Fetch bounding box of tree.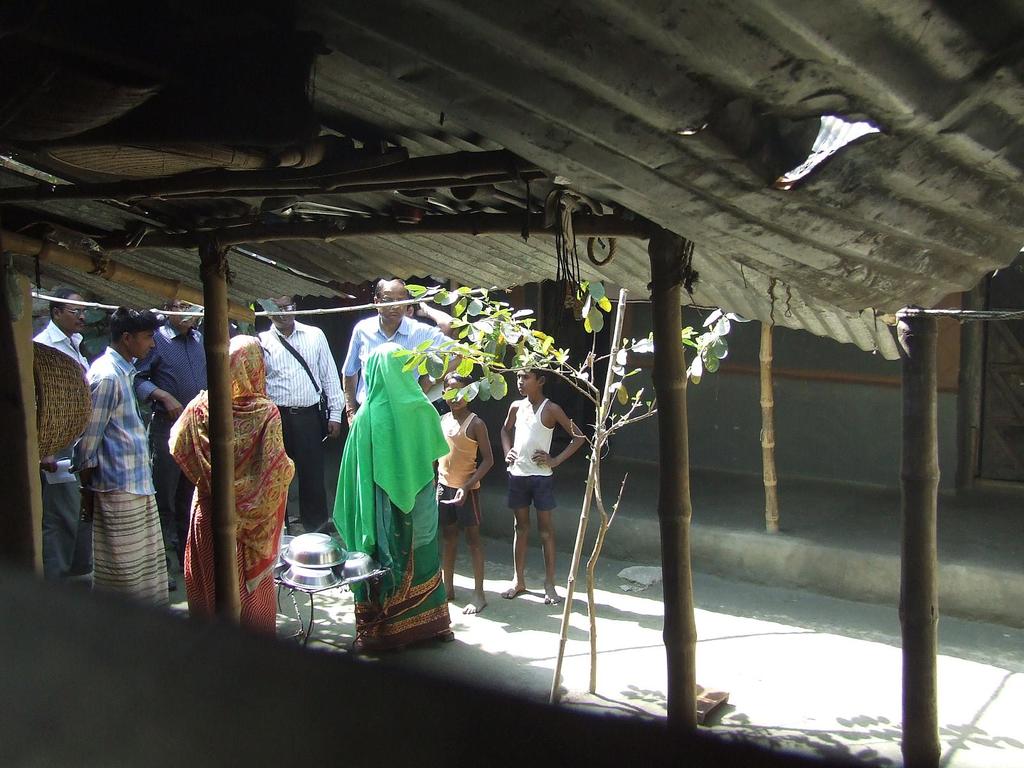
Bbox: [x1=393, y1=283, x2=748, y2=698].
